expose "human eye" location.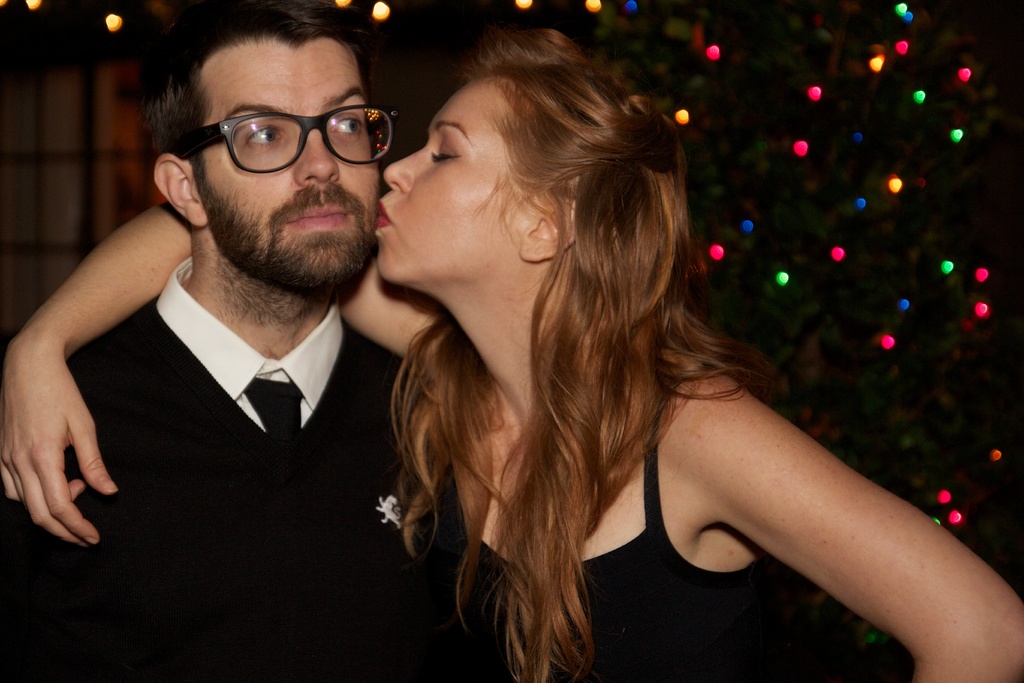
Exposed at [244, 122, 288, 149].
